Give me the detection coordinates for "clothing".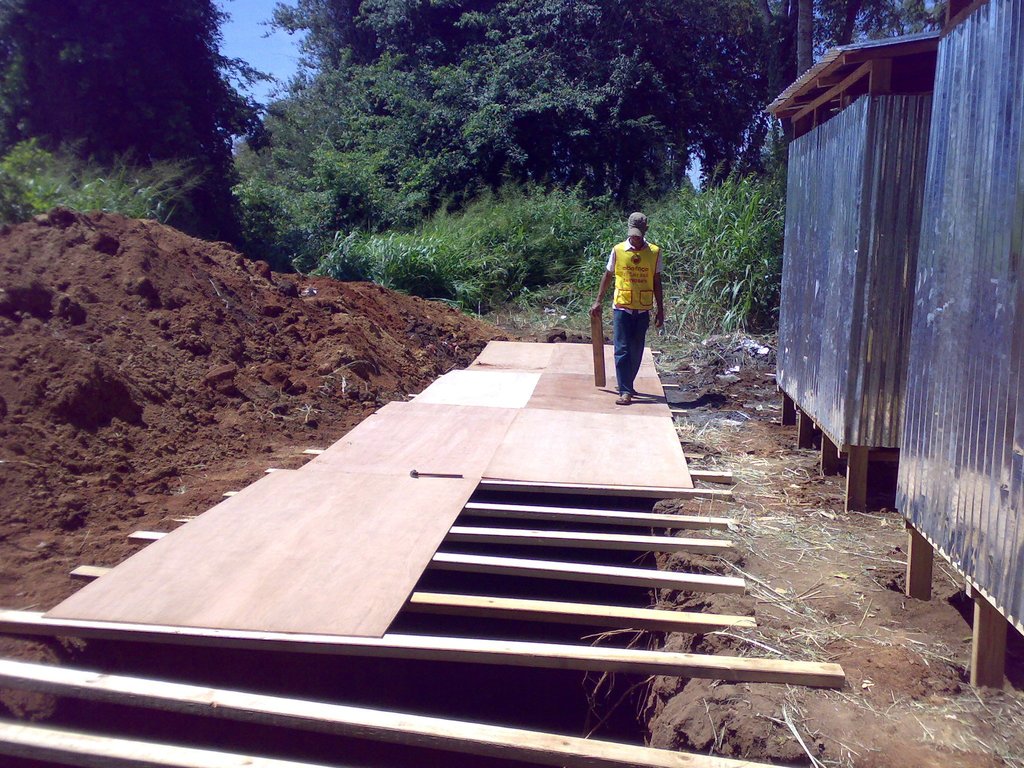
locate(605, 238, 662, 392).
